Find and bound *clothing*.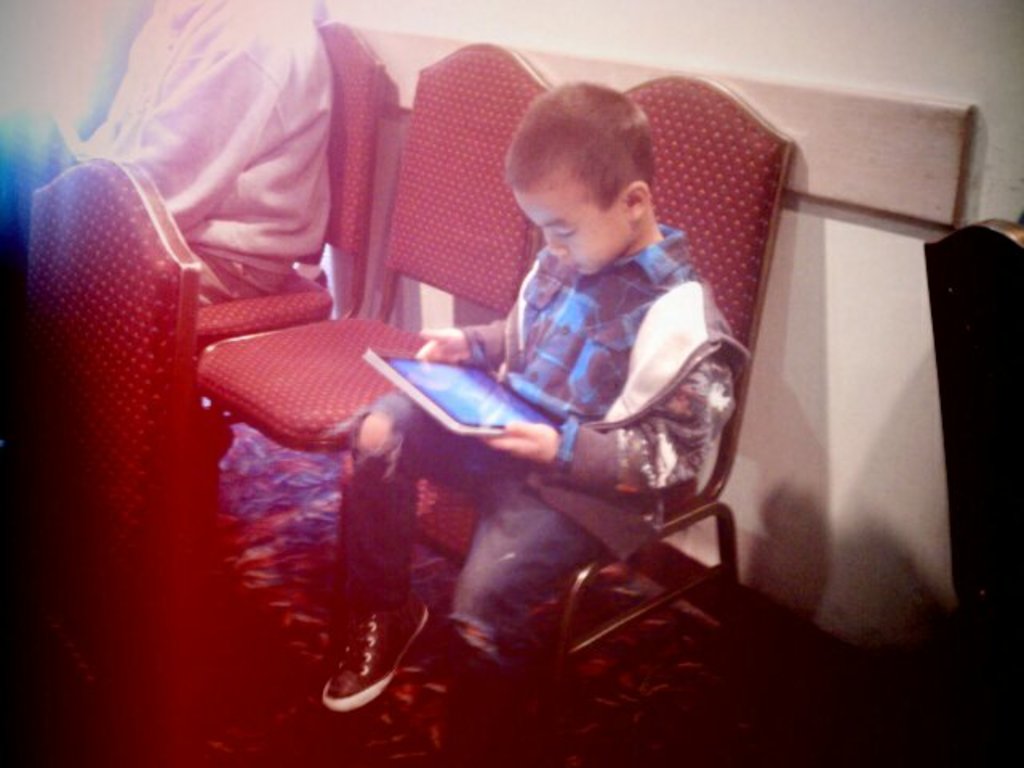
Bound: 59:0:342:450.
